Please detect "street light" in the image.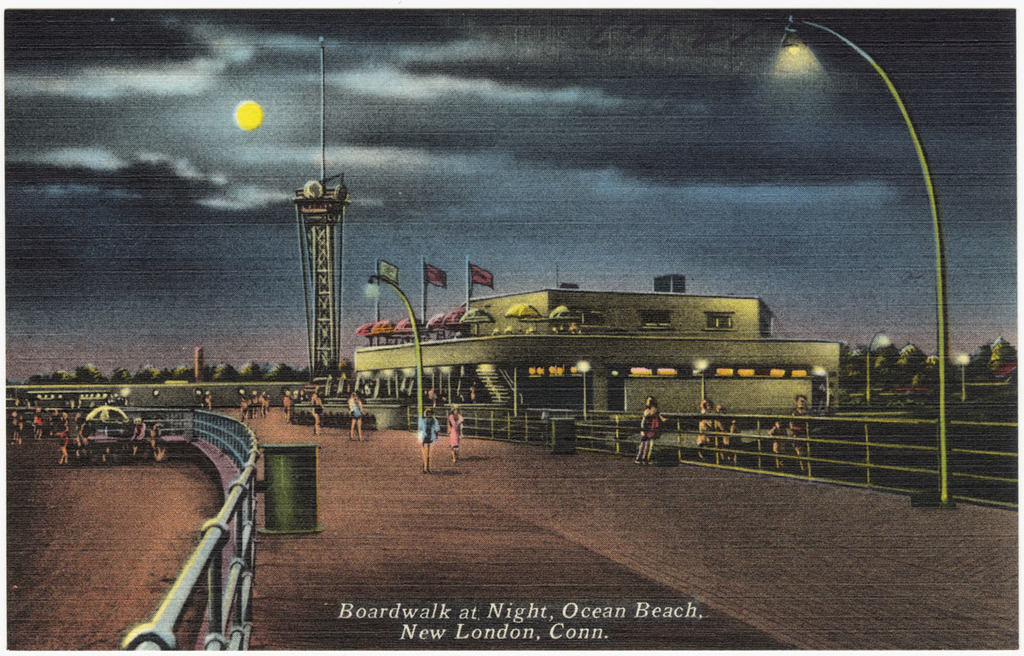
<box>811,362,835,411</box>.
